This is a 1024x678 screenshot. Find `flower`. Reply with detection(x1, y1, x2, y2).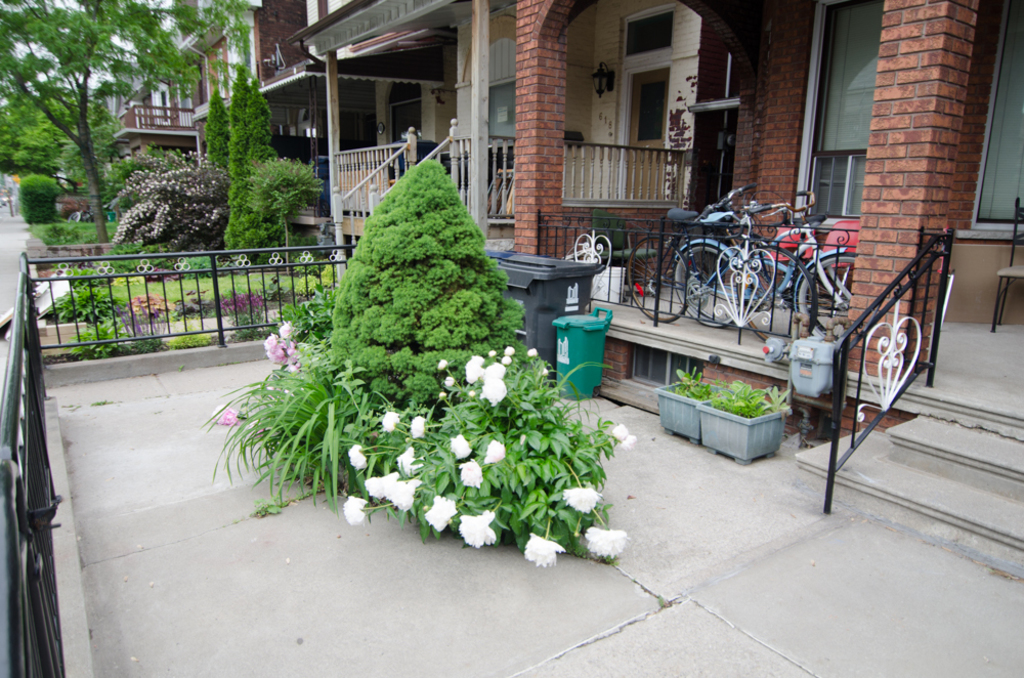
detection(524, 353, 541, 354).
